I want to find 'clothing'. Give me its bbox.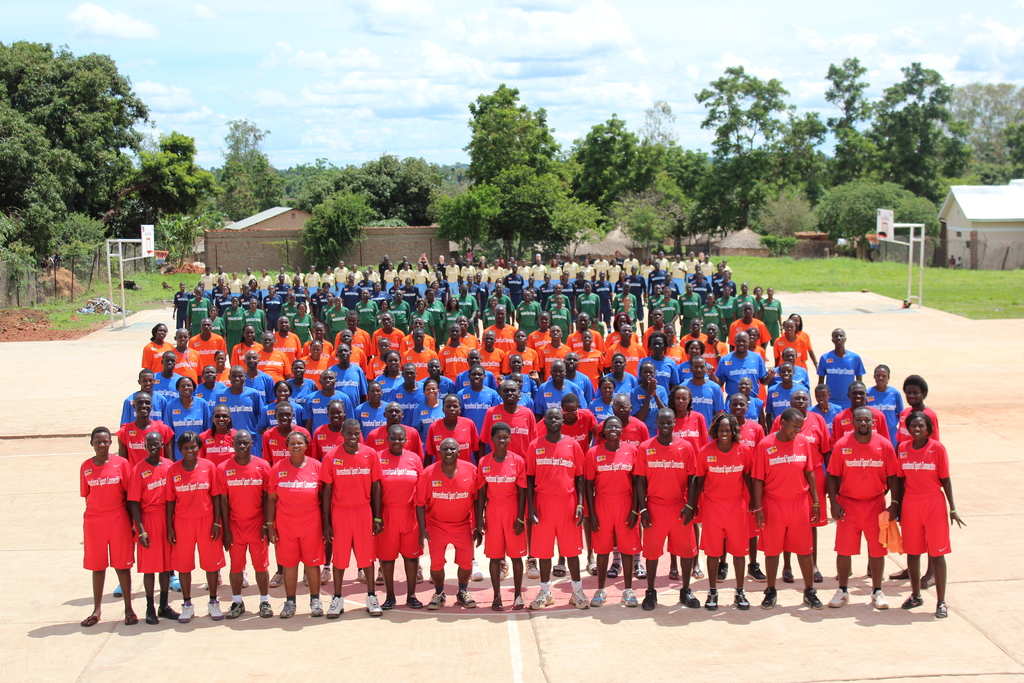
pyautogui.locateOnScreen(251, 286, 266, 310).
